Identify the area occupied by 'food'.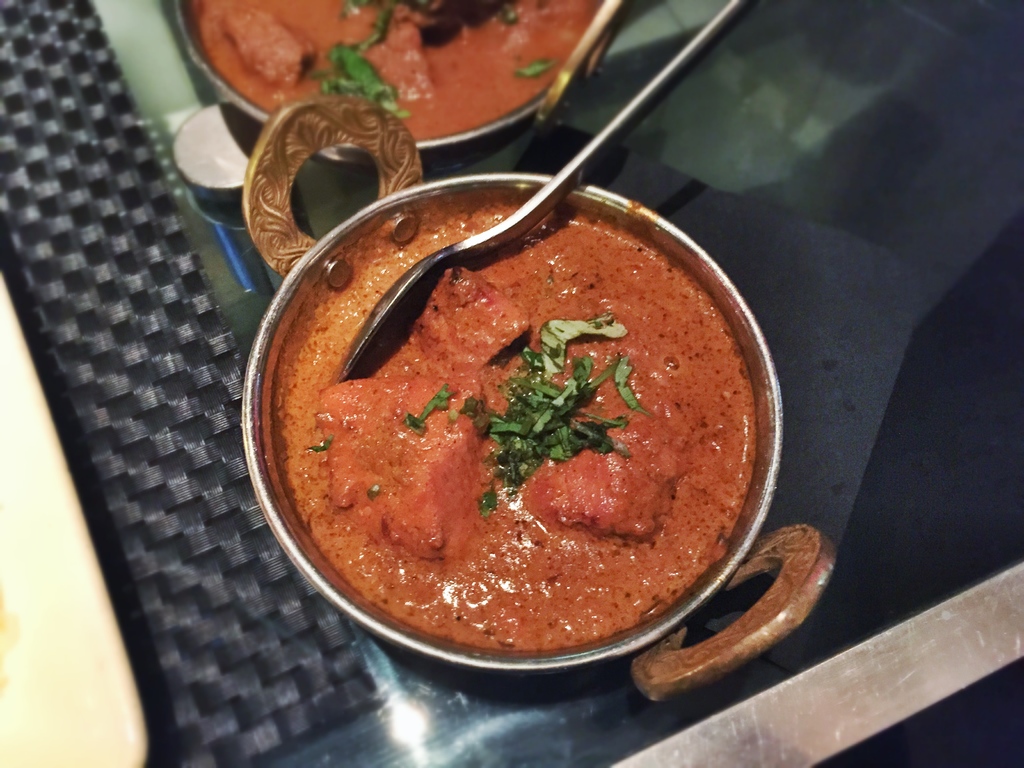
Area: [186, 0, 603, 146].
